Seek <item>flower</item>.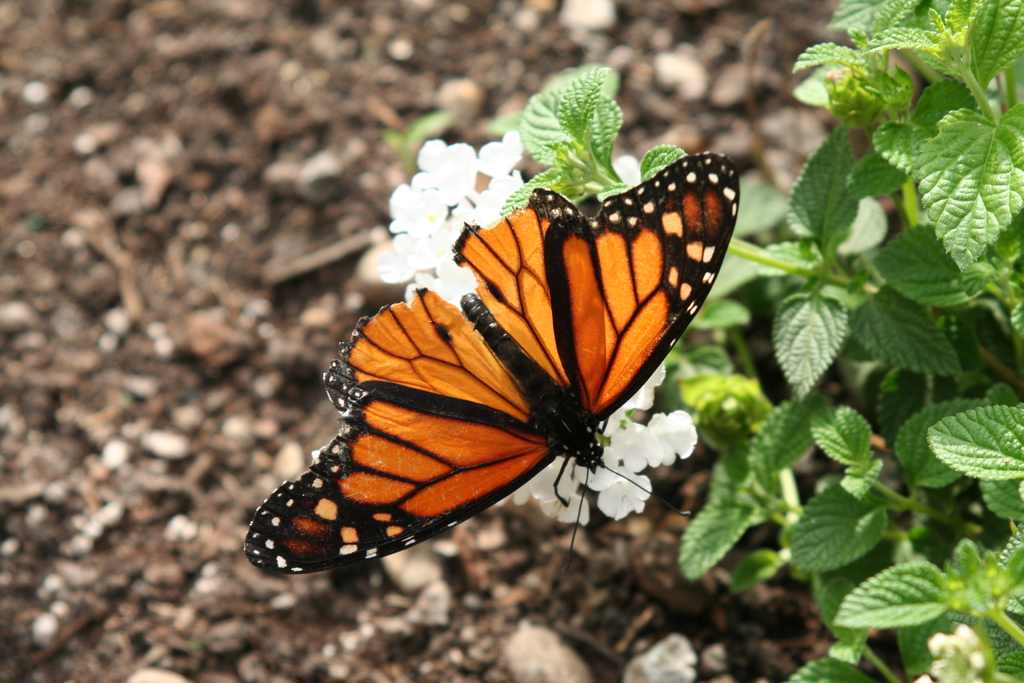
x1=610, y1=151, x2=648, y2=192.
